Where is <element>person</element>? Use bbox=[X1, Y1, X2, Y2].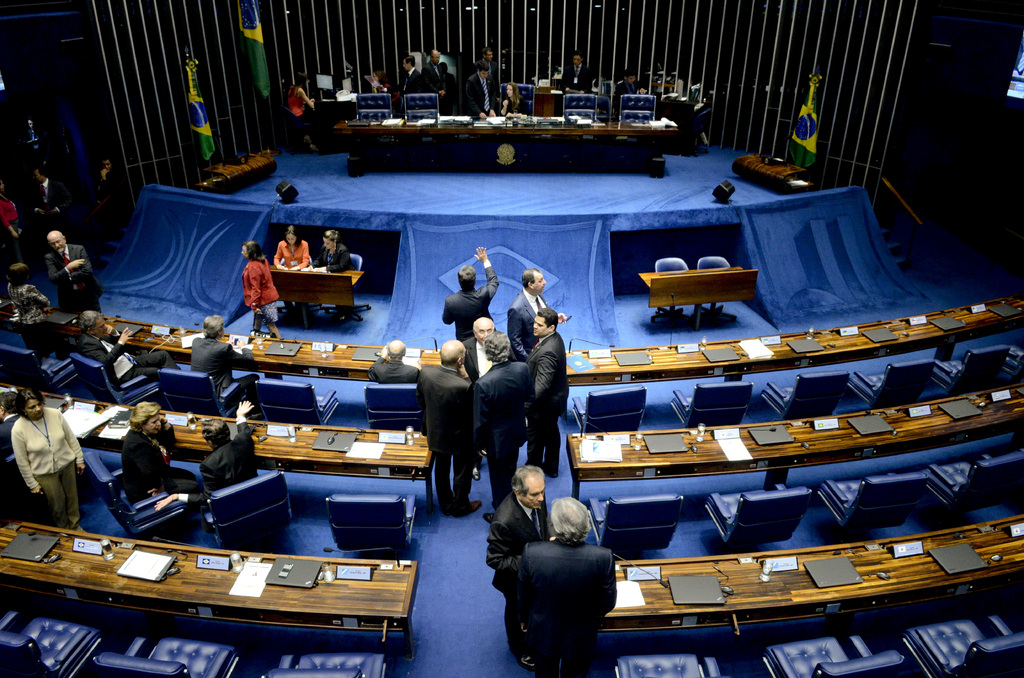
bbox=[151, 396, 259, 515].
